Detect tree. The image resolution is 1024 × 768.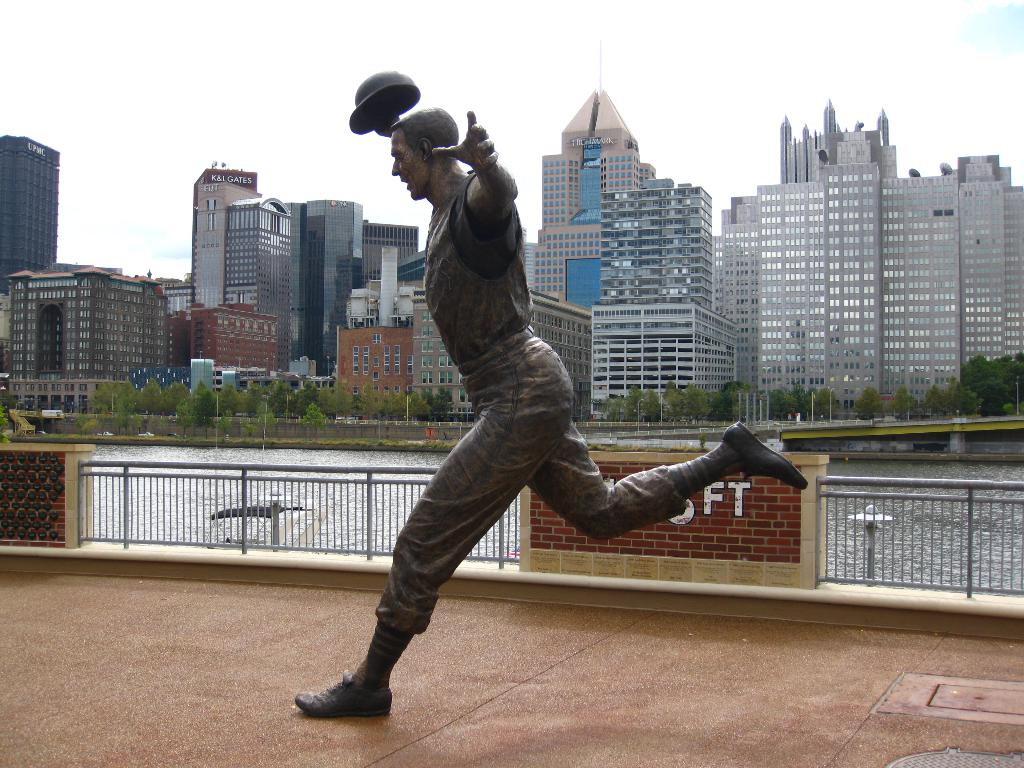
856/385/885/431.
